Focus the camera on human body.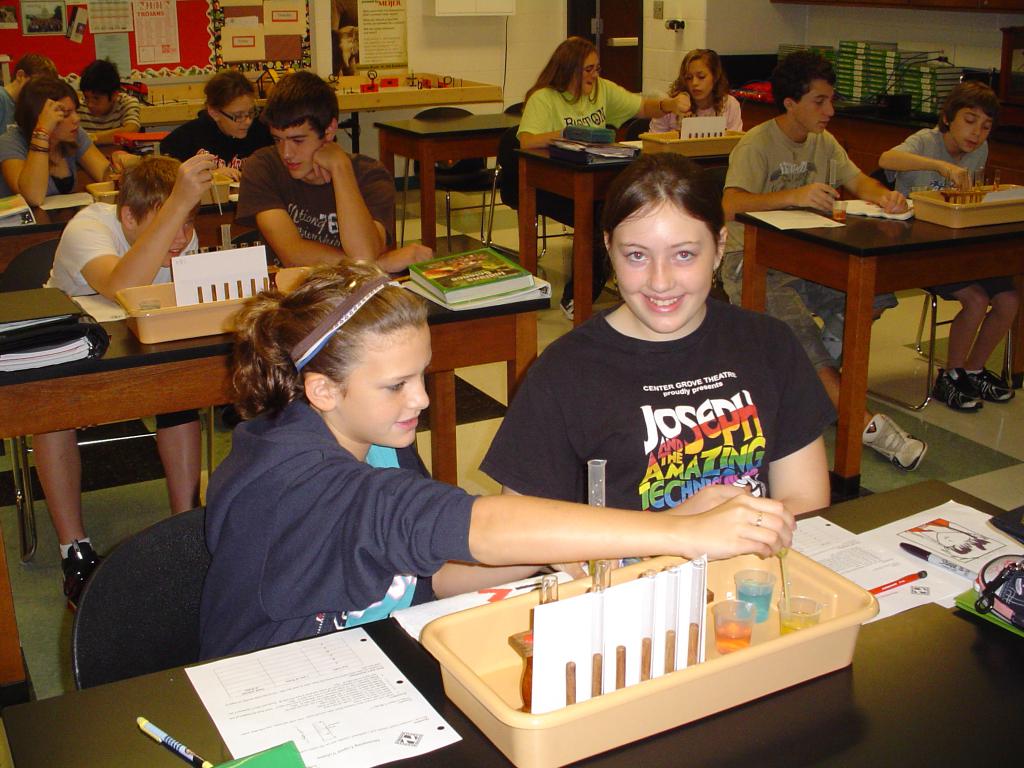
Focus region: [x1=715, y1=45, x2=912, y2=474].
